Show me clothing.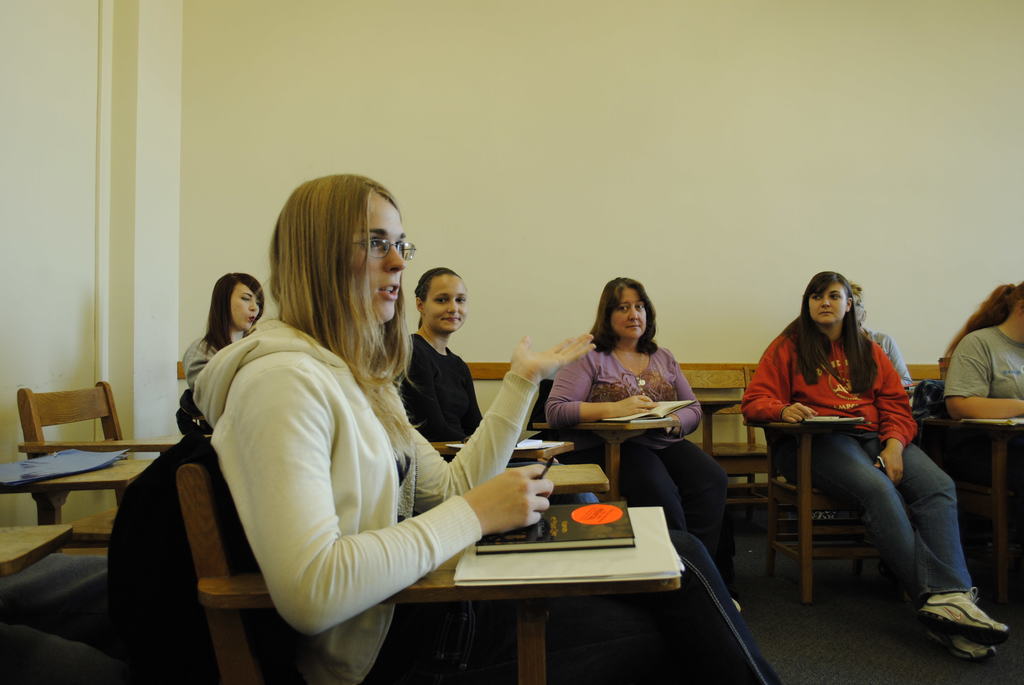
clothing is here: <bbox>193, 317, 796, 684</bbox>.
